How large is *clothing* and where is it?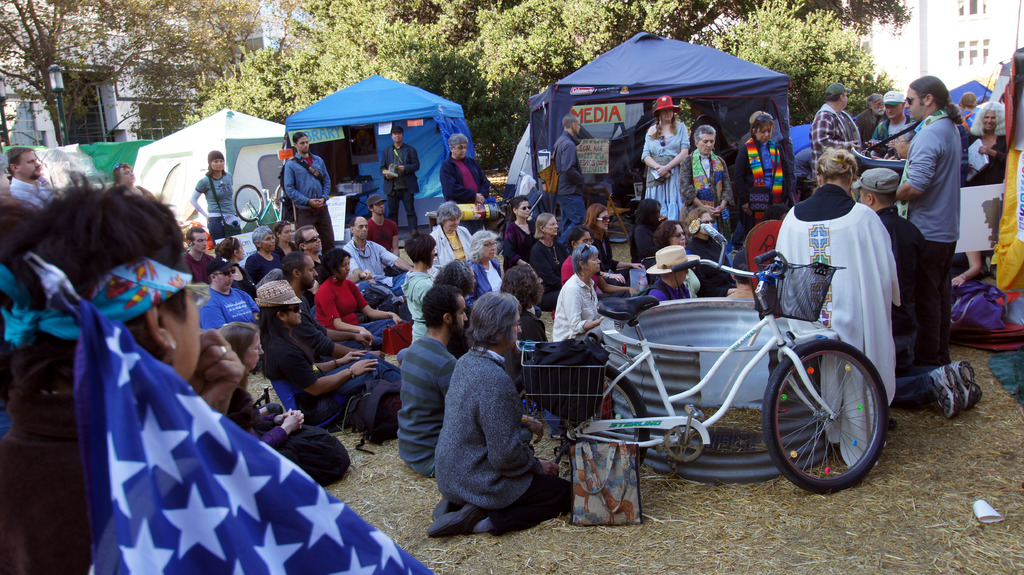
Bounding box: locate(640, 118, 692, 227).
